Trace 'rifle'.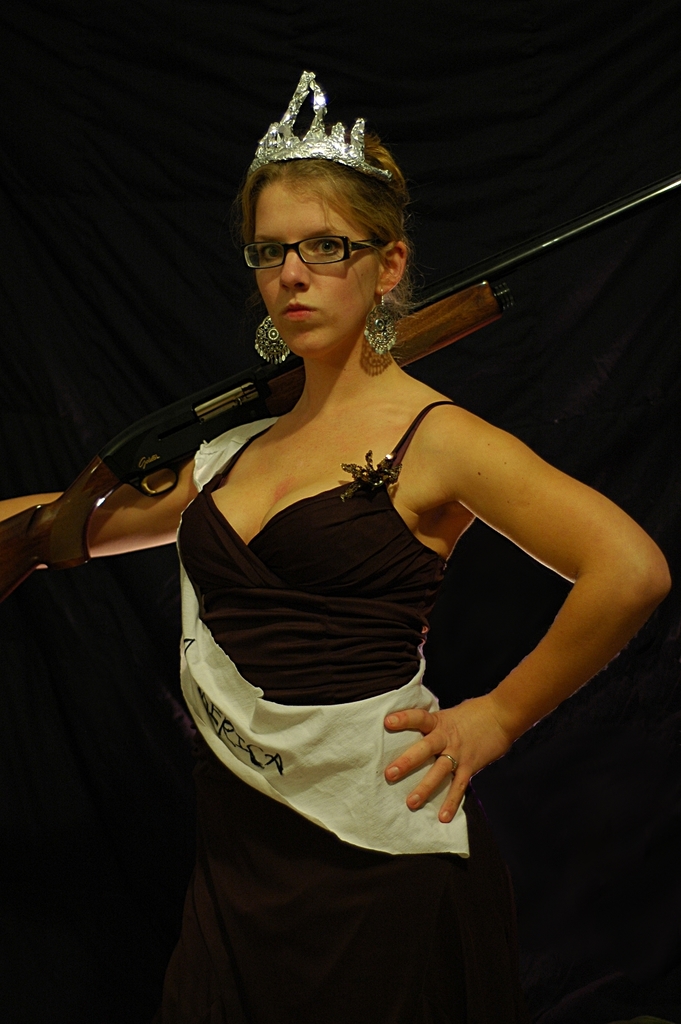
Traced to pyautogui.locateOnScreen(3, 176, 680, 598).
